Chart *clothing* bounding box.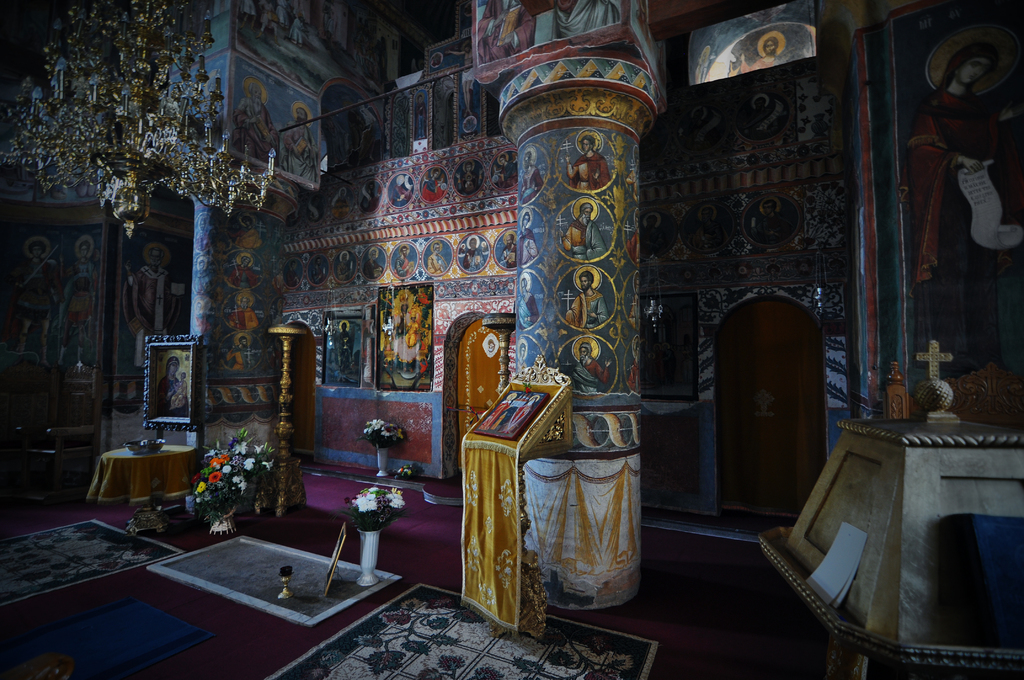
Charted: bbox=(229, 264, 257, 286).
